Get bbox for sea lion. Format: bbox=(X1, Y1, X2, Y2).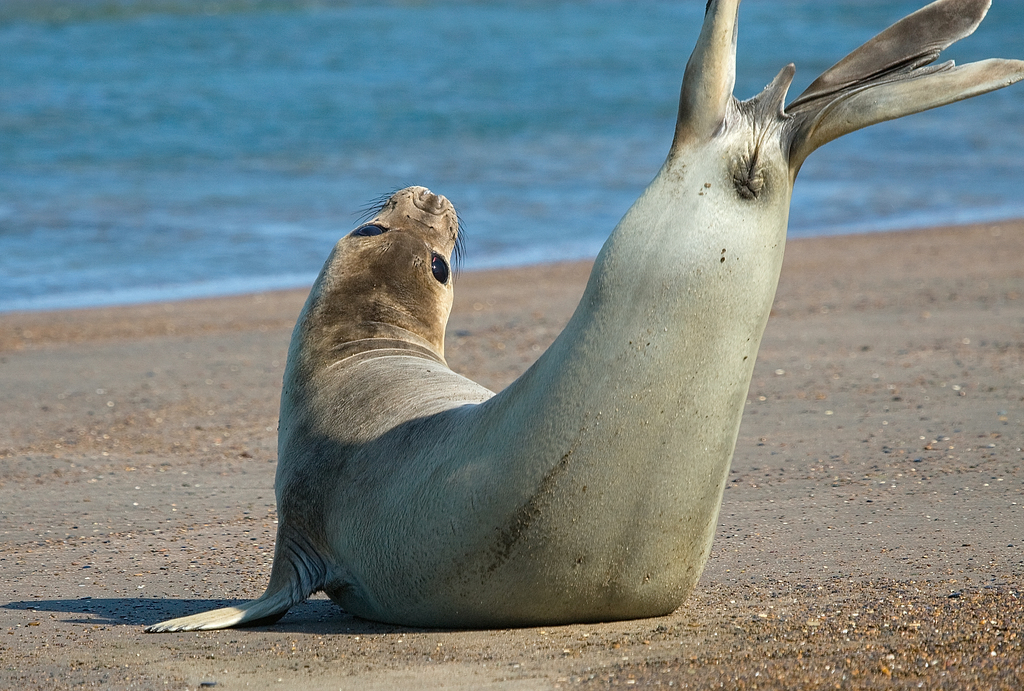
bbox=(140, 0, 1023, 630).
